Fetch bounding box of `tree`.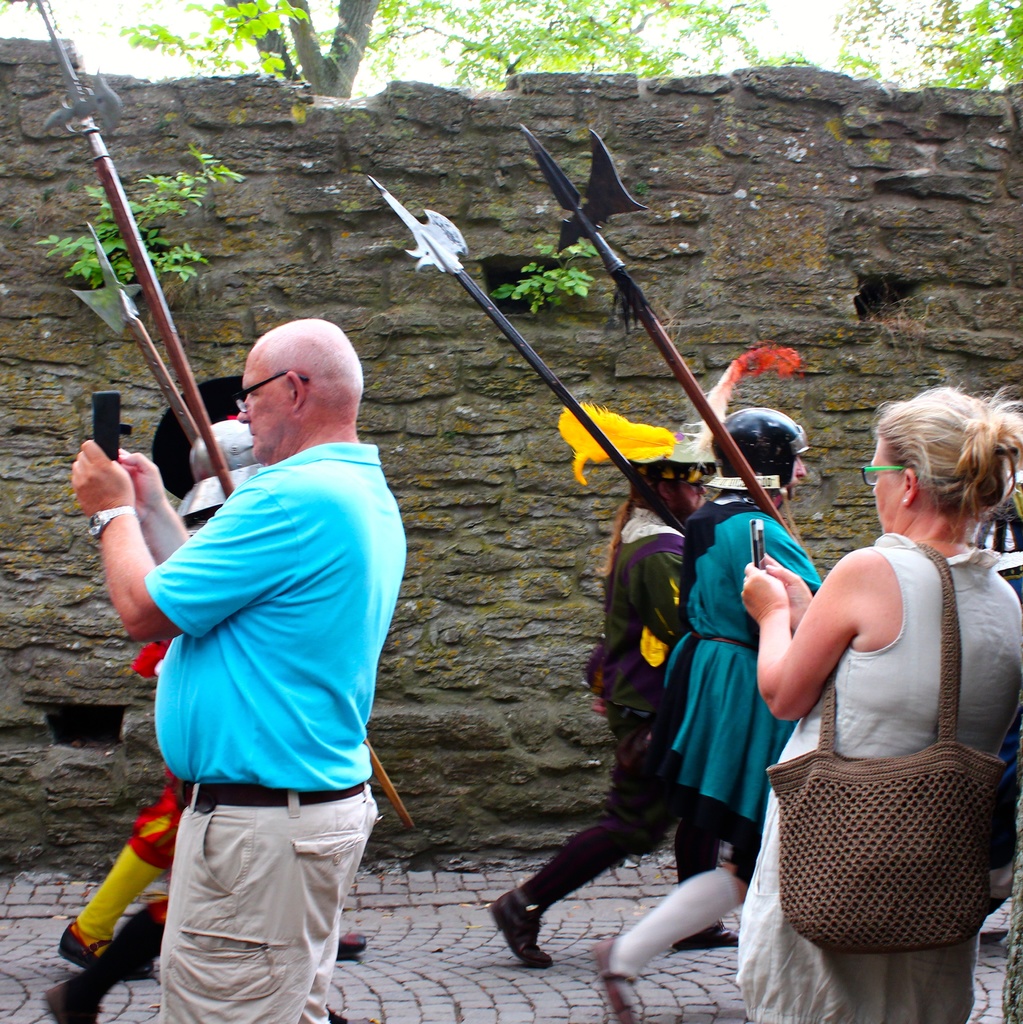
Bbox: 115, 0, 821, 94.
